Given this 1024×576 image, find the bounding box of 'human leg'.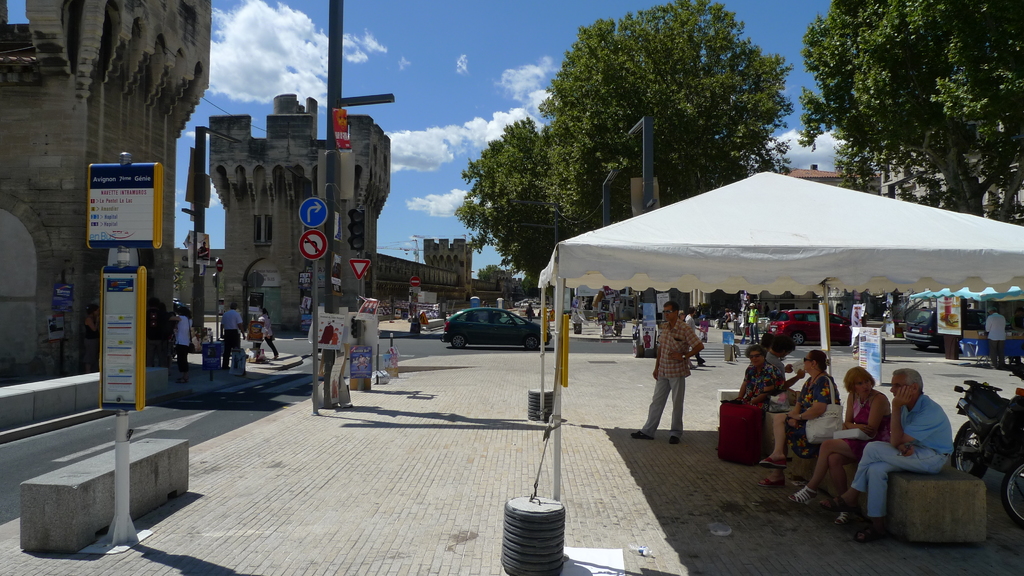
box=[824, 456, 851, 506].
